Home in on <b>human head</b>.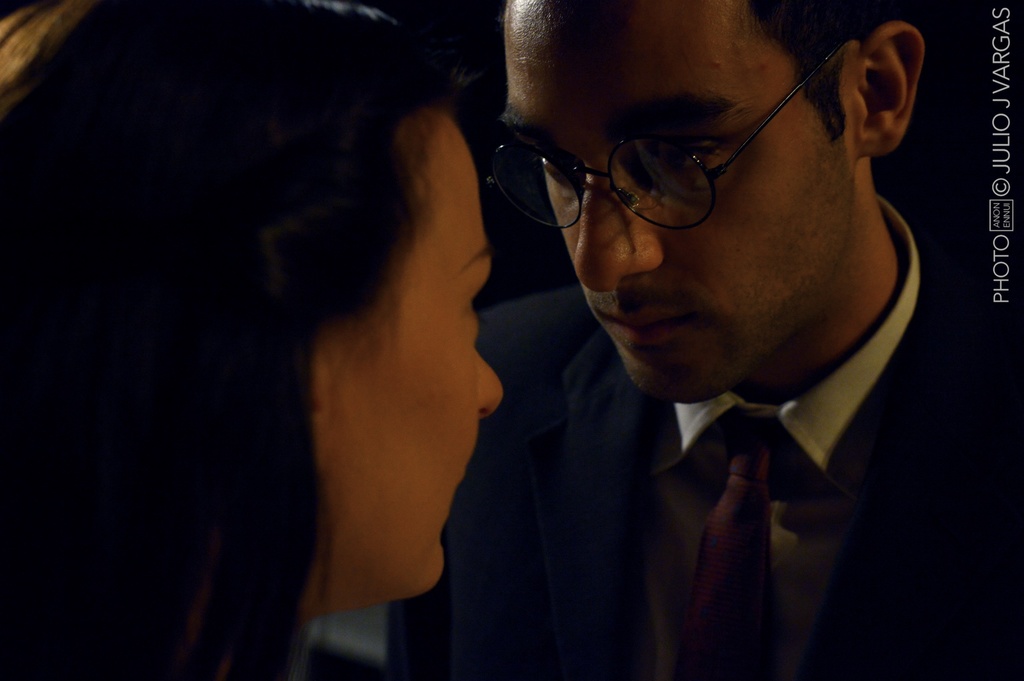
Homed in at BBox(500, 17, 916, 393).
